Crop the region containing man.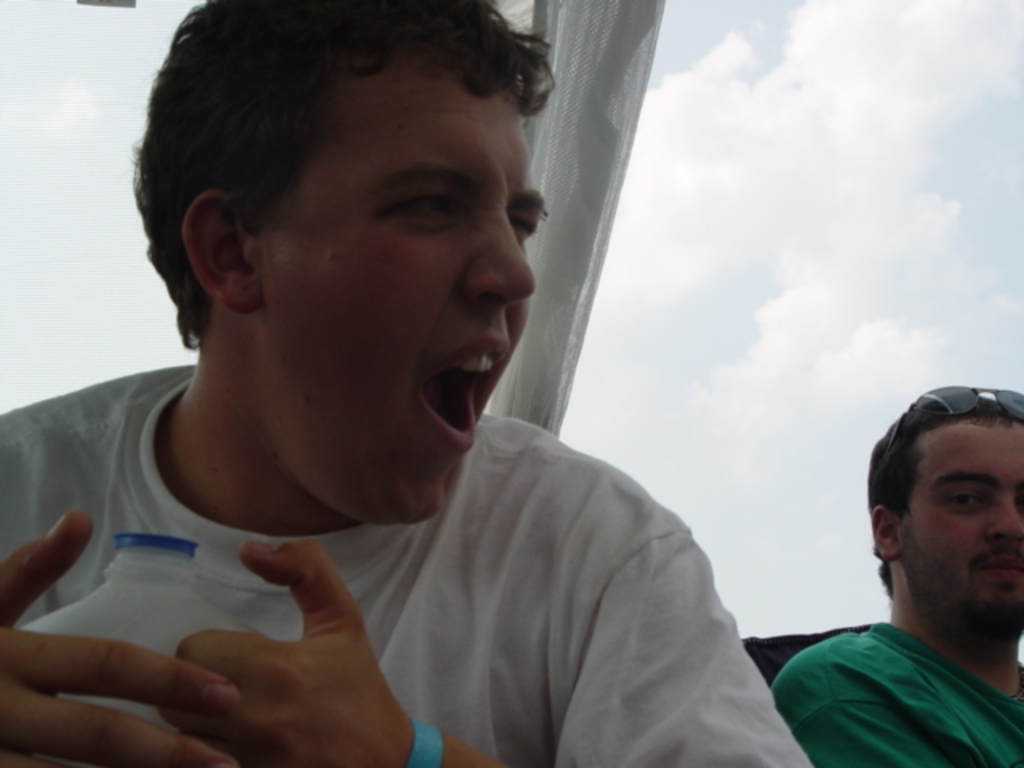
Crop region: 0 0 819 766.
